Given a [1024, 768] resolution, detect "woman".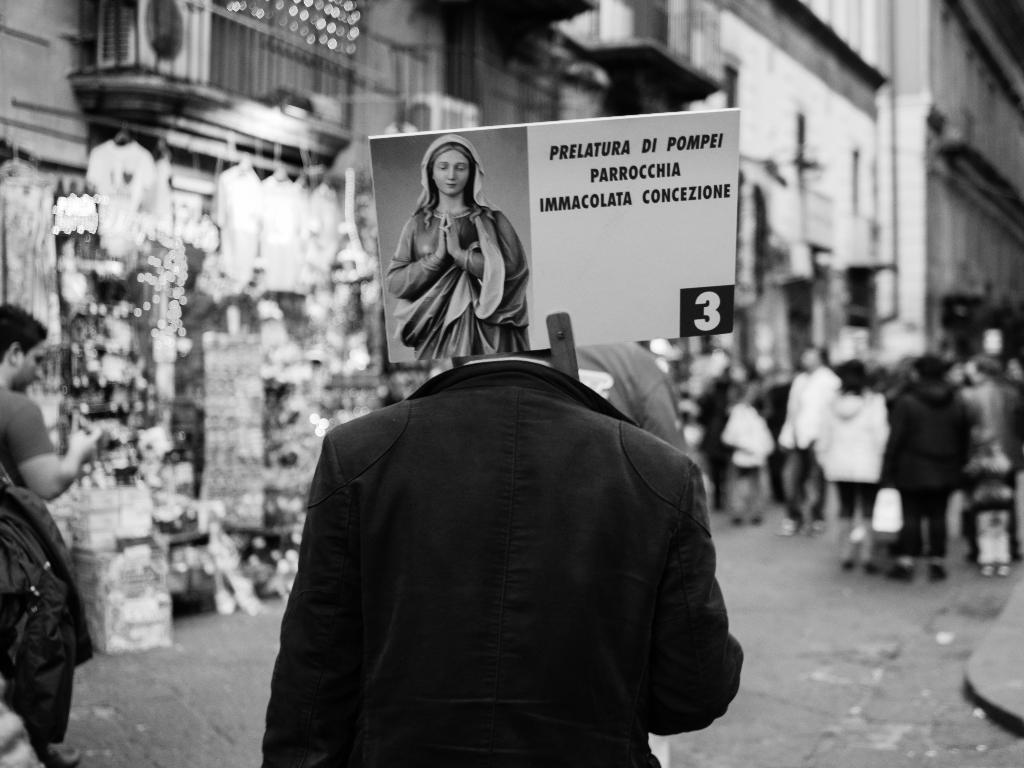
box=[883, 356, 970, 584].
